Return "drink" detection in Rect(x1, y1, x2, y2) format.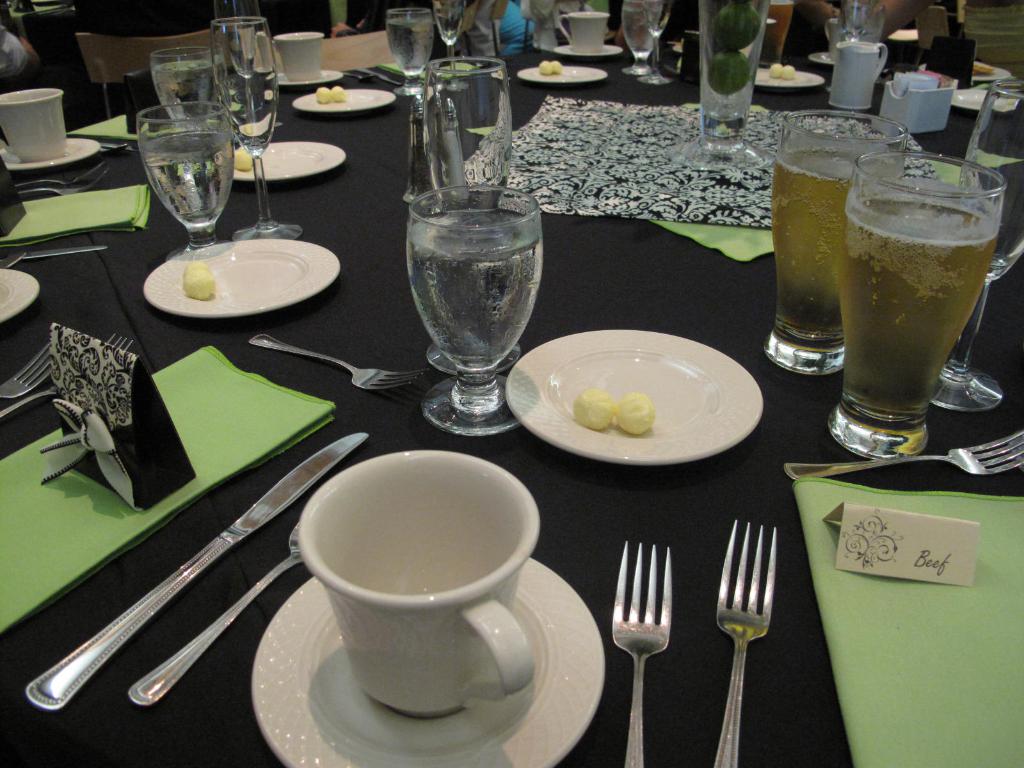
Rect(826, 23, 883, 69).
